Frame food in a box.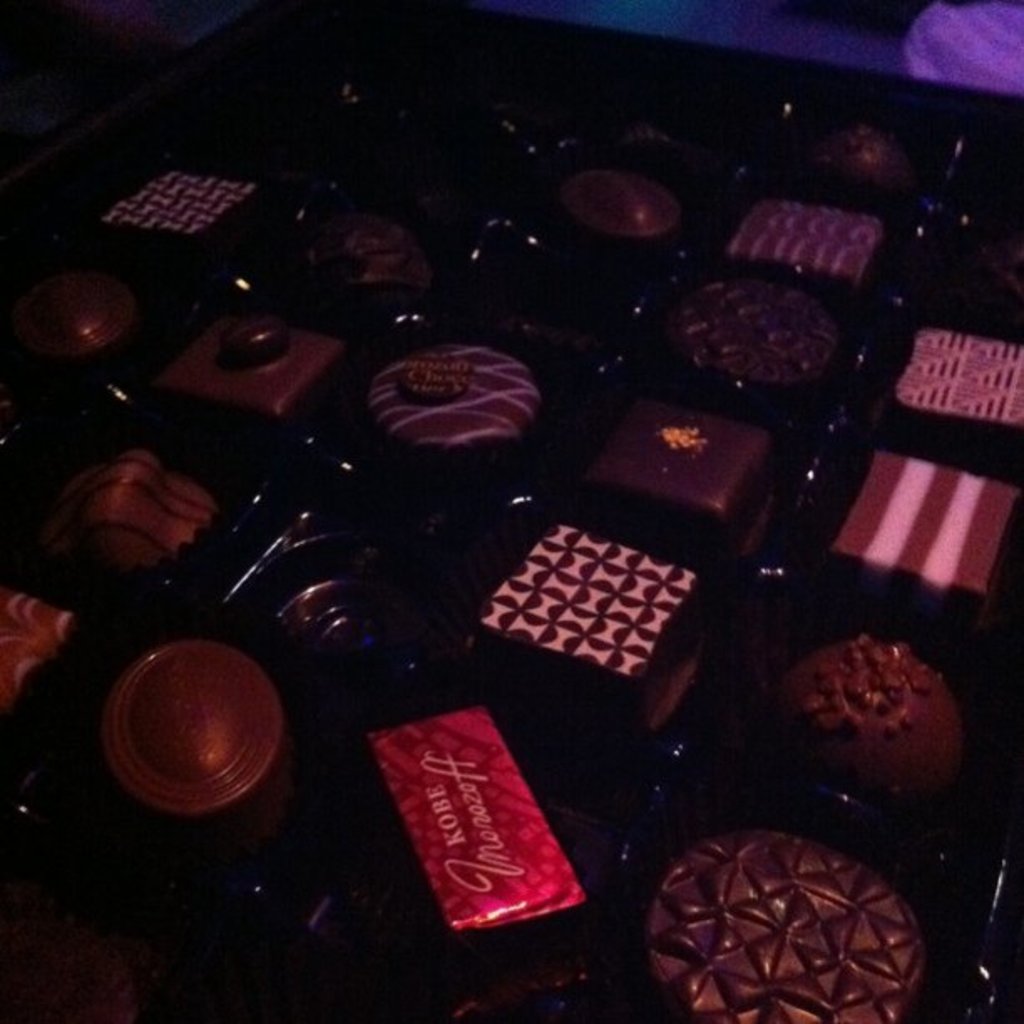
[721,197,880,296].
